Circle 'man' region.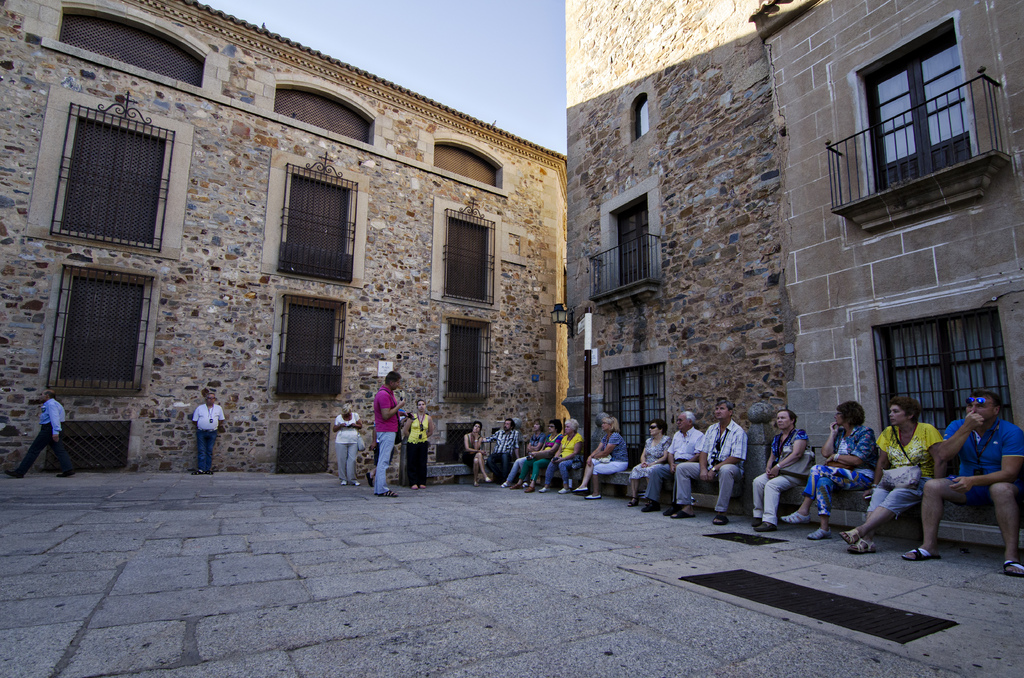
Region: x1=643 y1=409 x2=711 y2=512.
